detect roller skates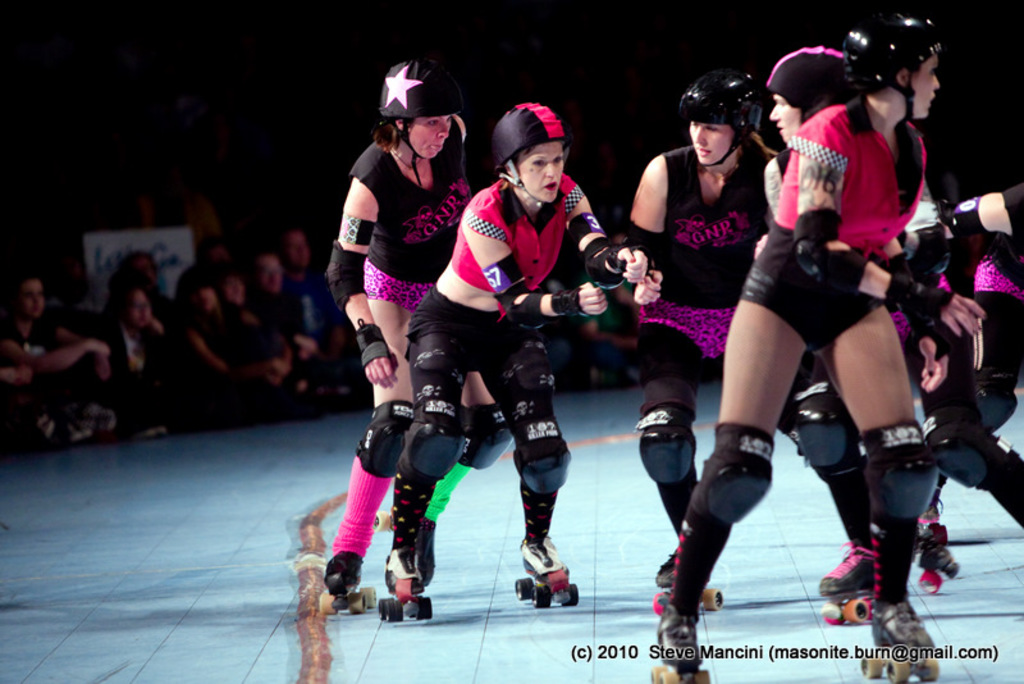
crop(818, 541, 872, 628)
